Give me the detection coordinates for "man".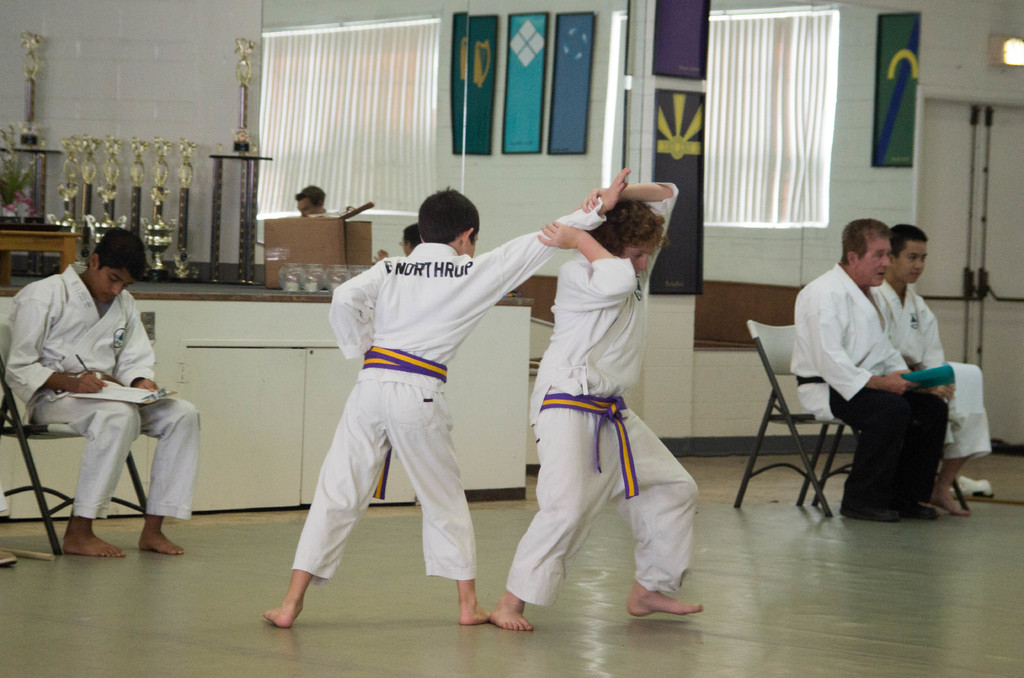
detection(288, 185, 329, 223).
